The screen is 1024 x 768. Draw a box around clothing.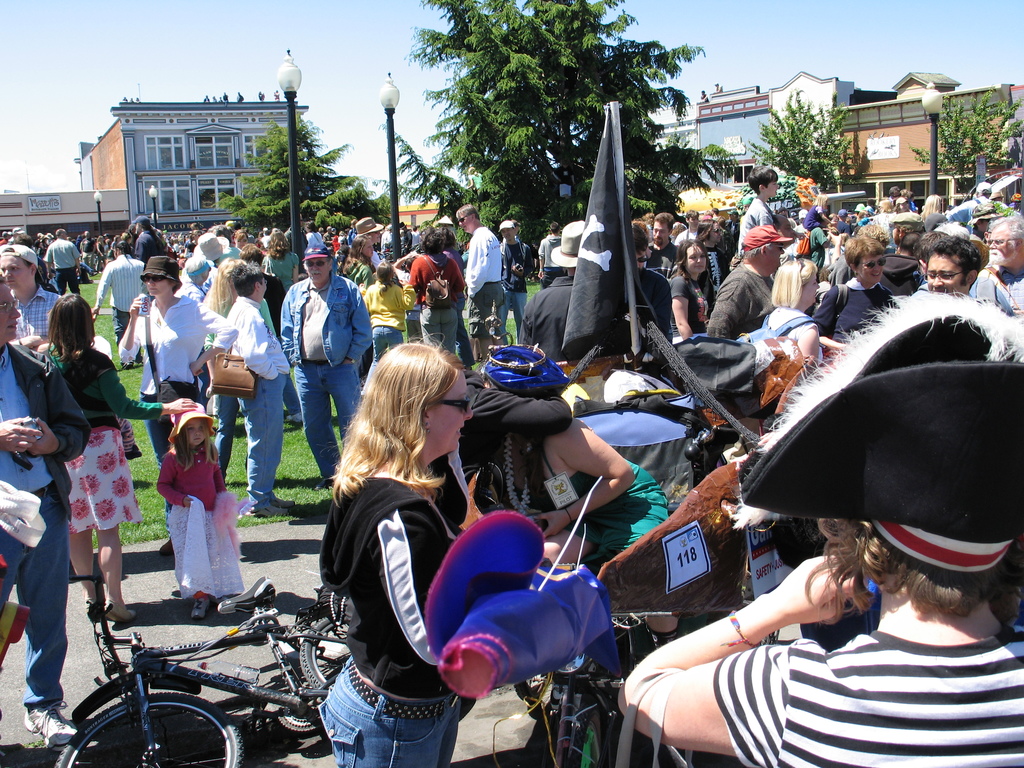
select_region(266, 281, 409, 479).
